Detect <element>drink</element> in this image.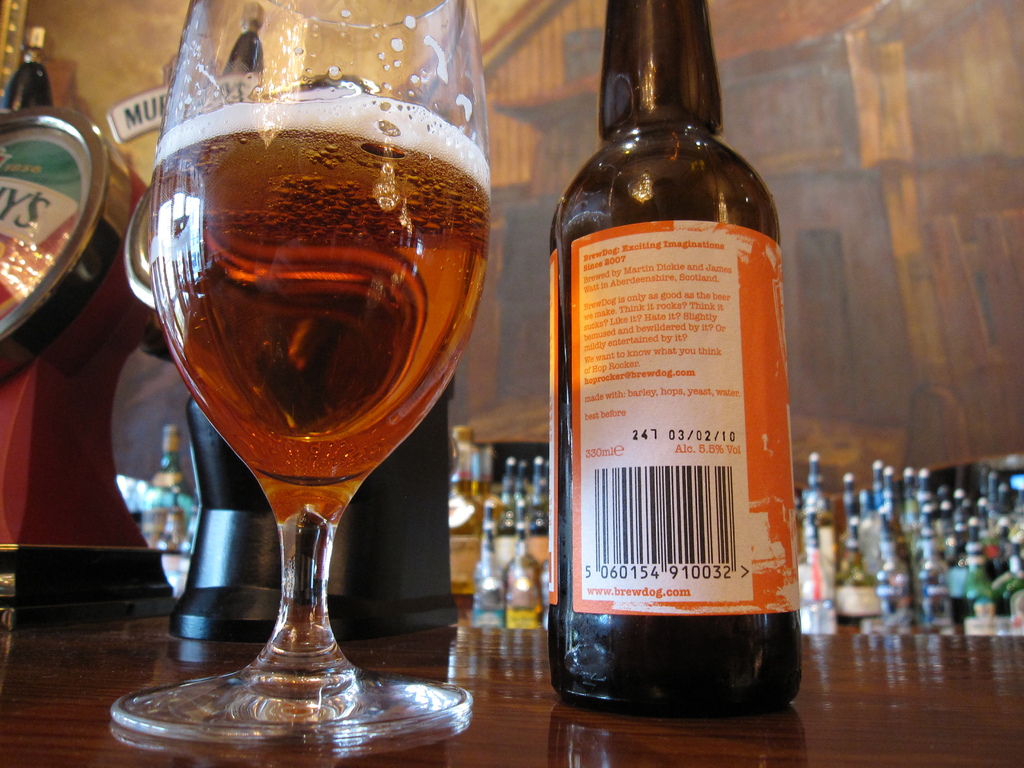
Detection: [1000,561,1023,636].
